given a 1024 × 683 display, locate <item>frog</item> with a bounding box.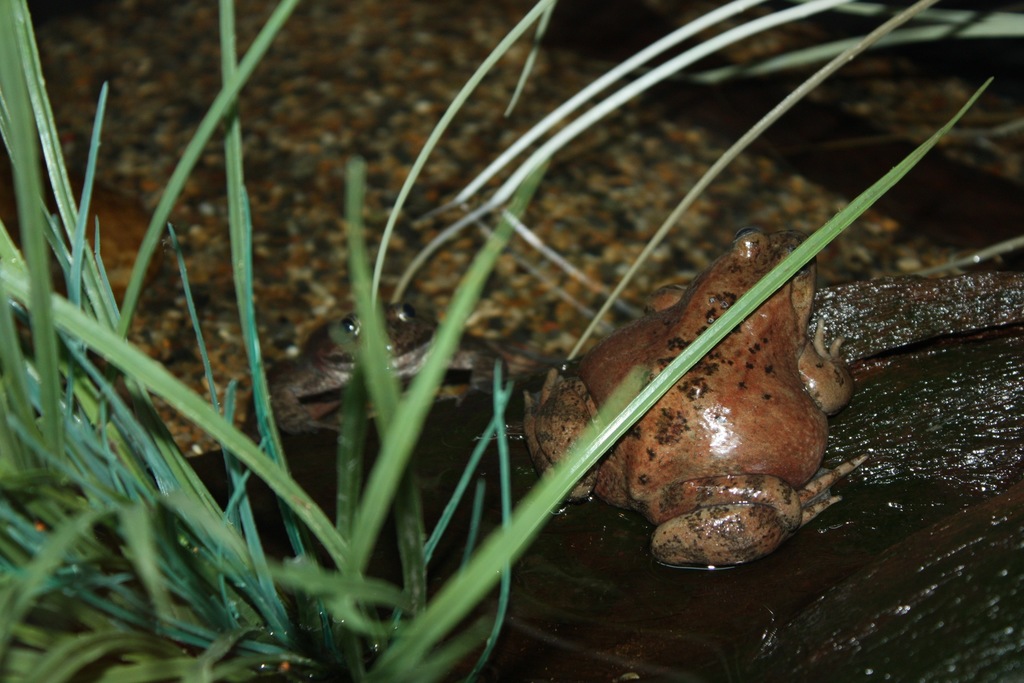
Located: (238,299,511,446).
